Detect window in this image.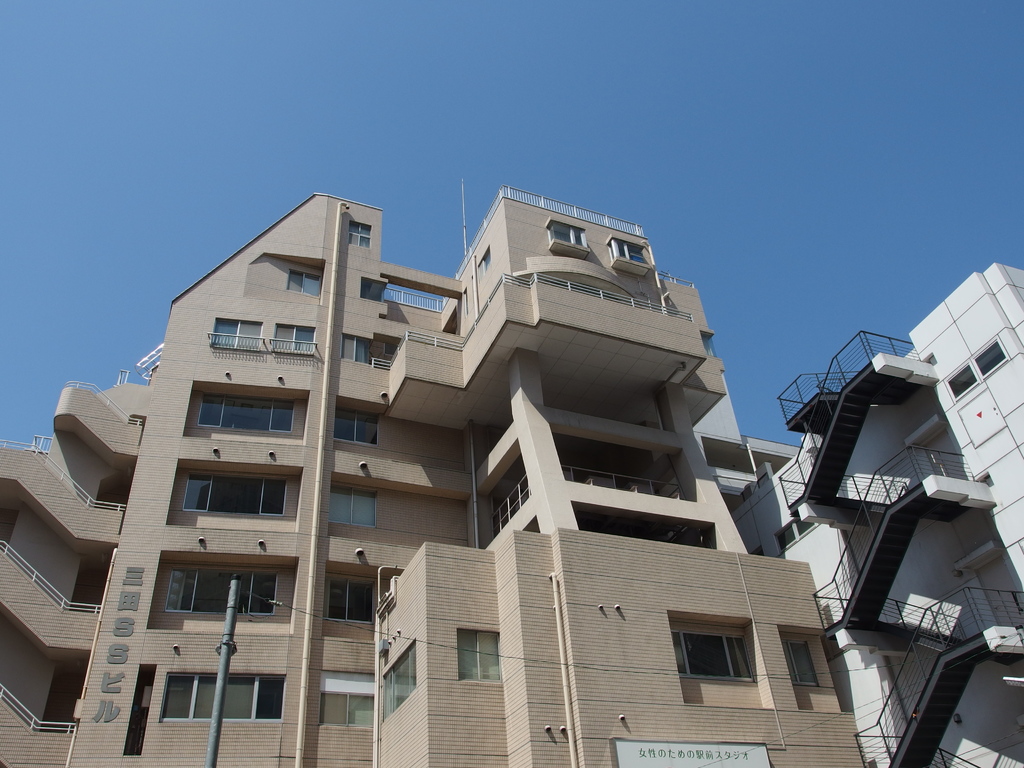
Detection: <box>211,317,260,349</box>.
